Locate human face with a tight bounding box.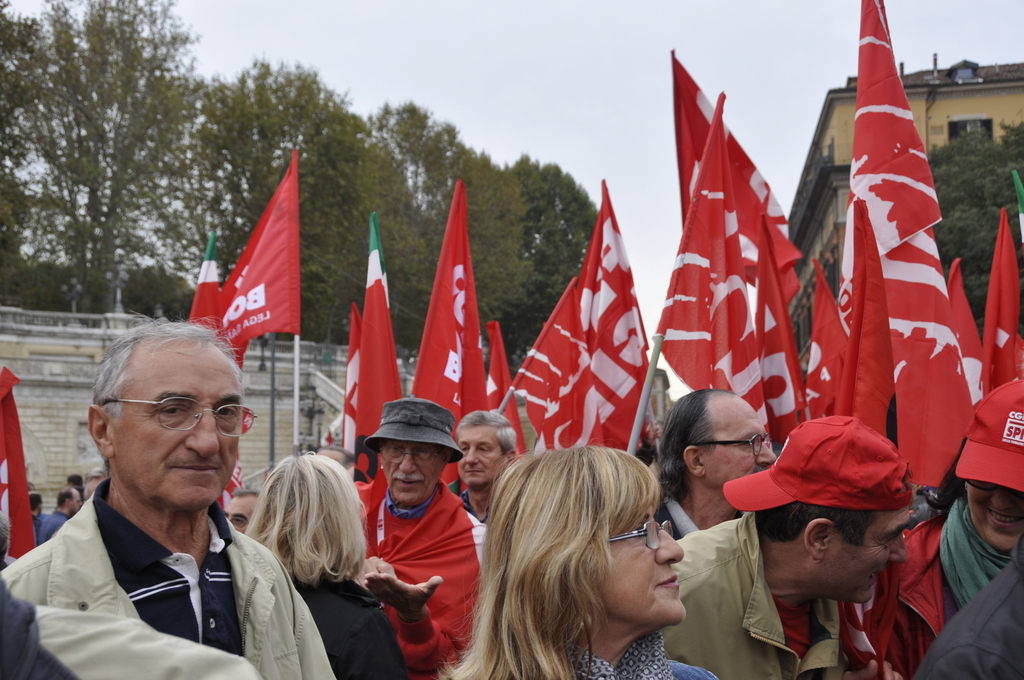
region(705, 400, 777, 491).
